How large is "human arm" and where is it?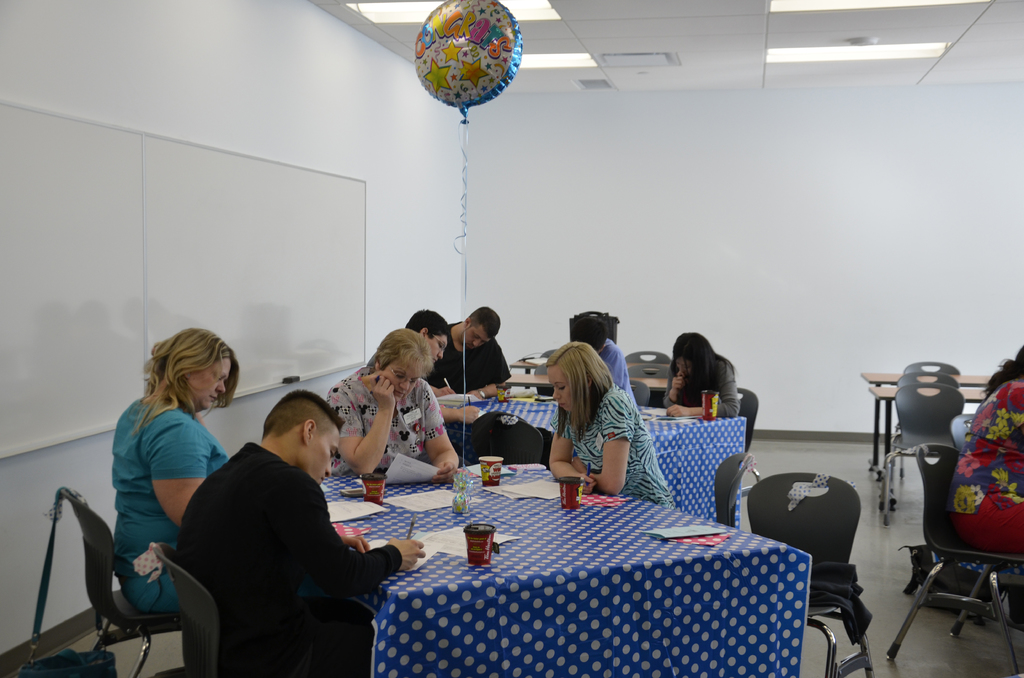
Bounding box: rect(545, 411, 584, 480).
